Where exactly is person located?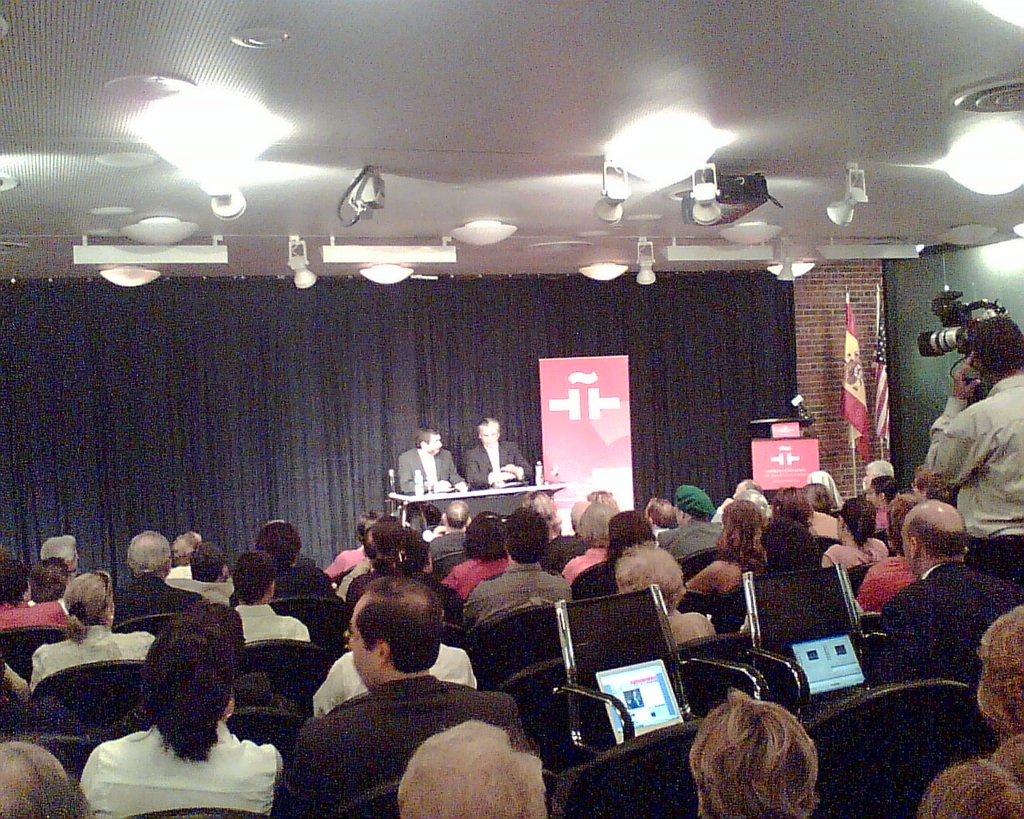
Its bounding box is 397:425:463:500.
